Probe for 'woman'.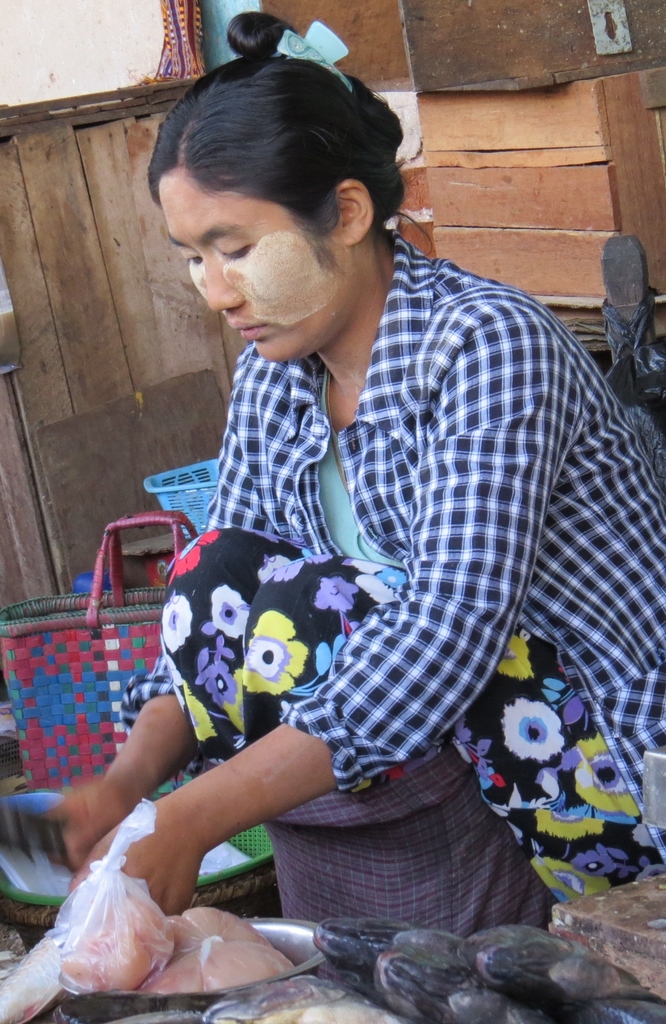
Probe result: select_region(79, 52, 619, 987).
